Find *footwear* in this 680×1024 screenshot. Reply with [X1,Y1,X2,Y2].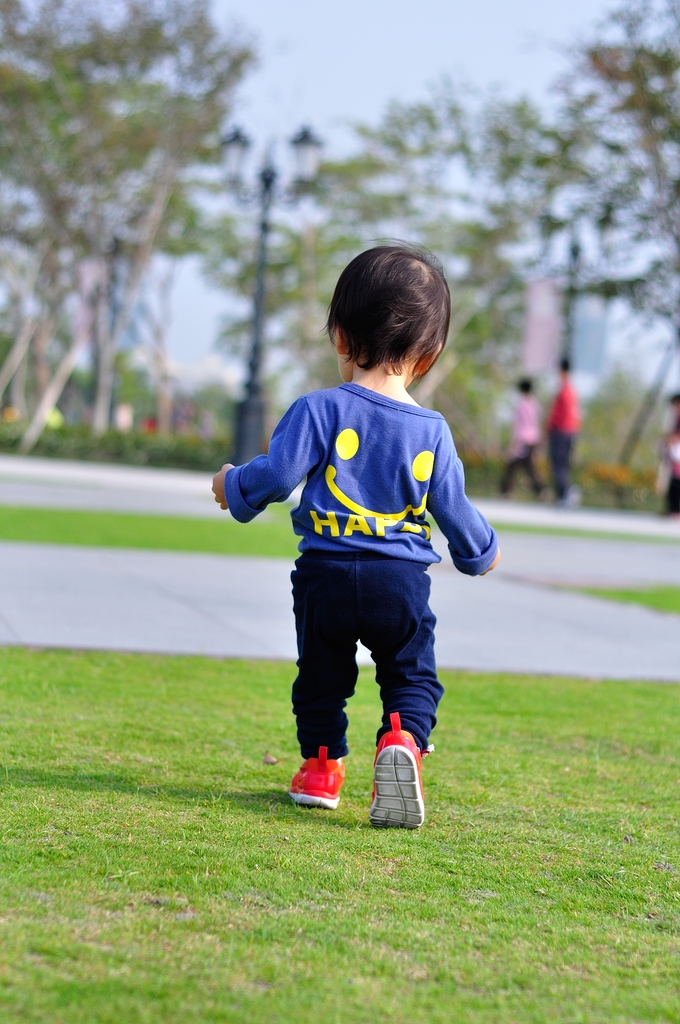
[369,734,430,837].
